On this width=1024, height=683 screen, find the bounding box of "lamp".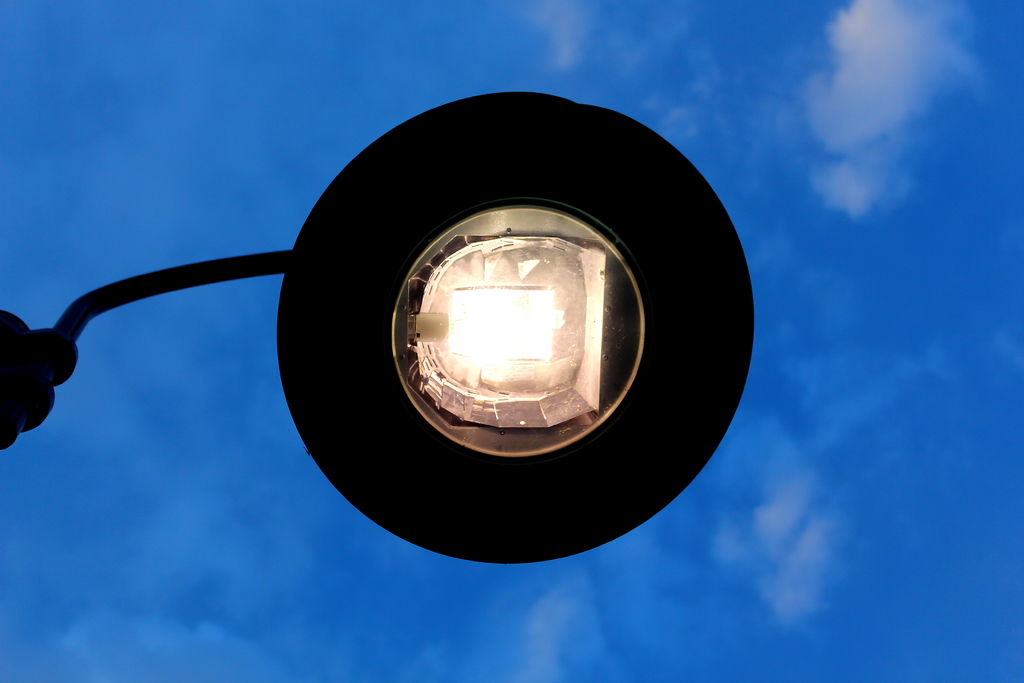
Bounding box: detection(0, 44, 754, 628).
